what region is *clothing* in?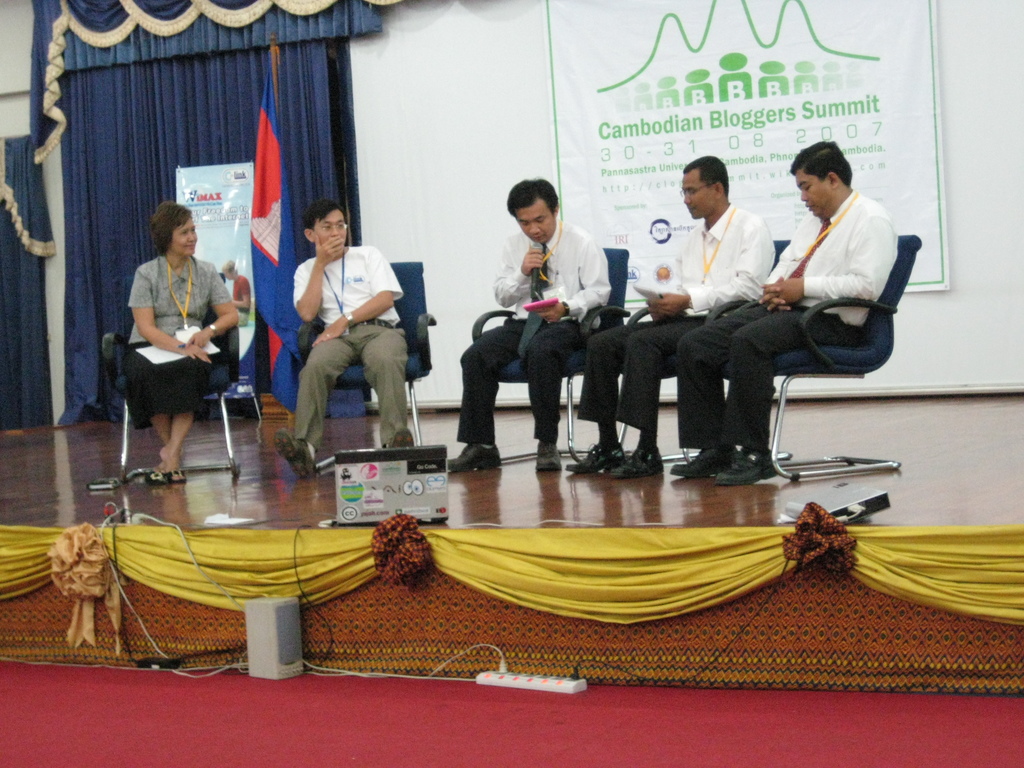
[113,211,239,470].
